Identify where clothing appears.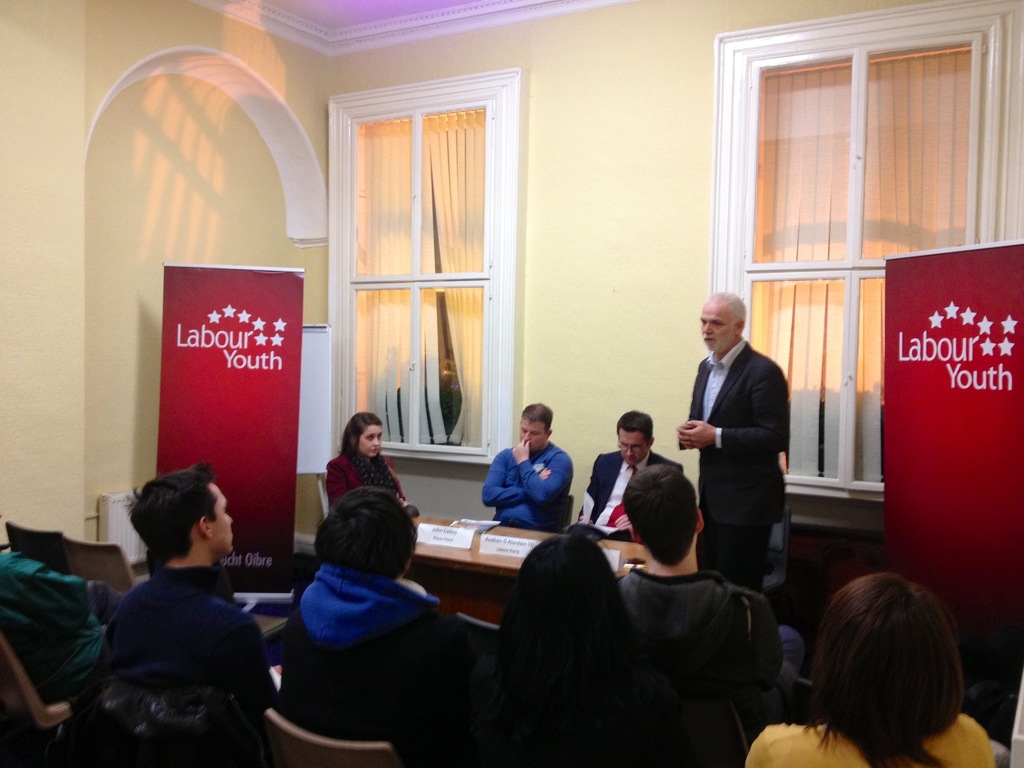
Appears at pyautogui.locateOnScreen(0, 547, 123, 694).
